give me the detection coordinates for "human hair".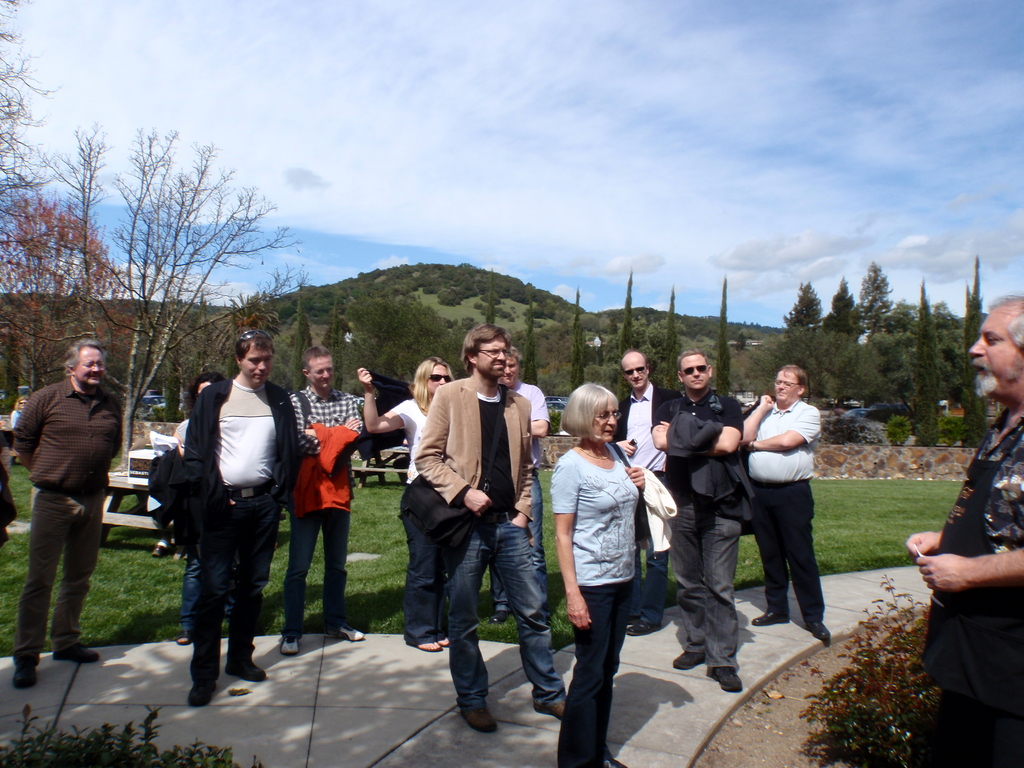
778,364,804,388.
